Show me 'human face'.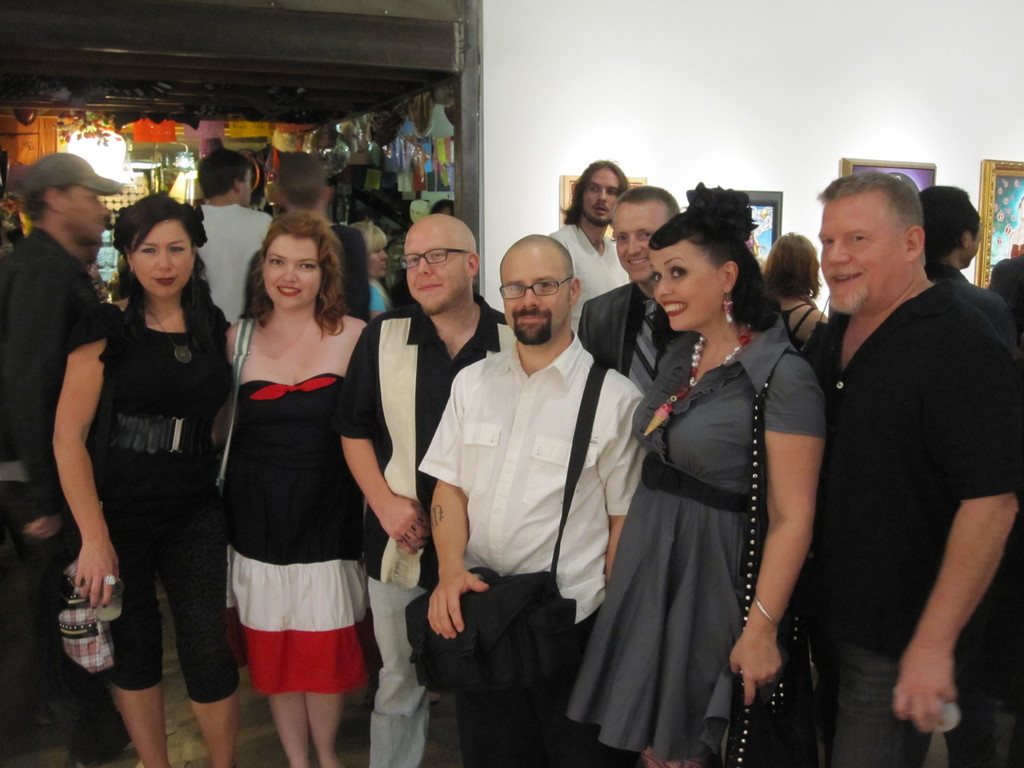
'human face' is here: bbox=(817, 196, 908, 316).
